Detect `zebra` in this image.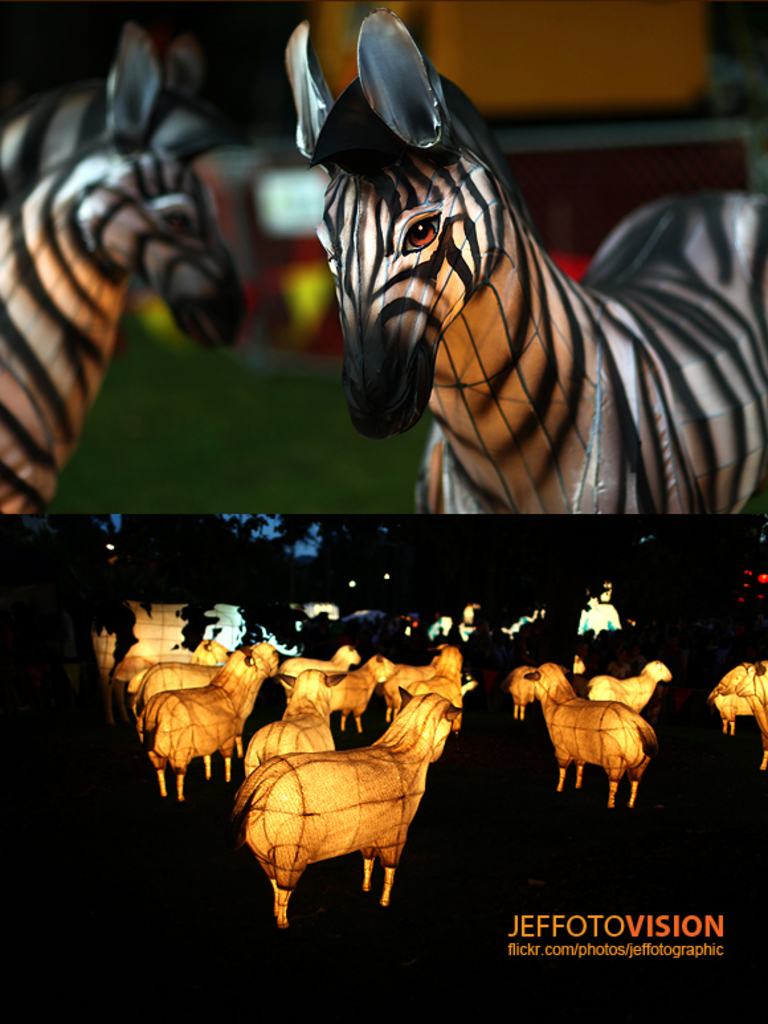
Detection: [283,1,767,518].
